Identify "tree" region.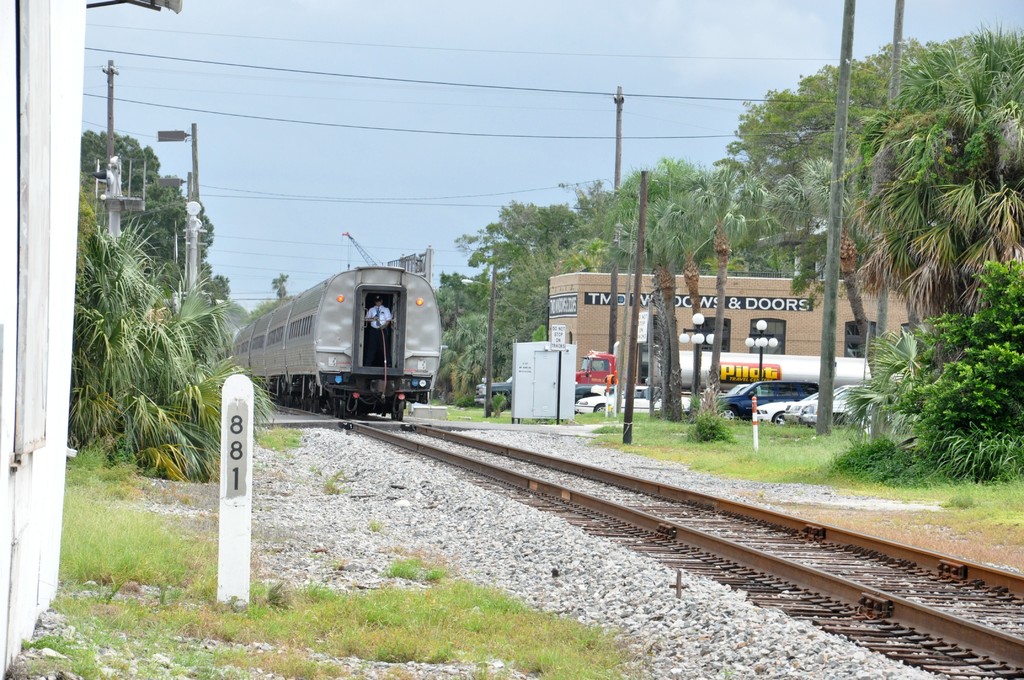
Region: 423:259:527:399.
